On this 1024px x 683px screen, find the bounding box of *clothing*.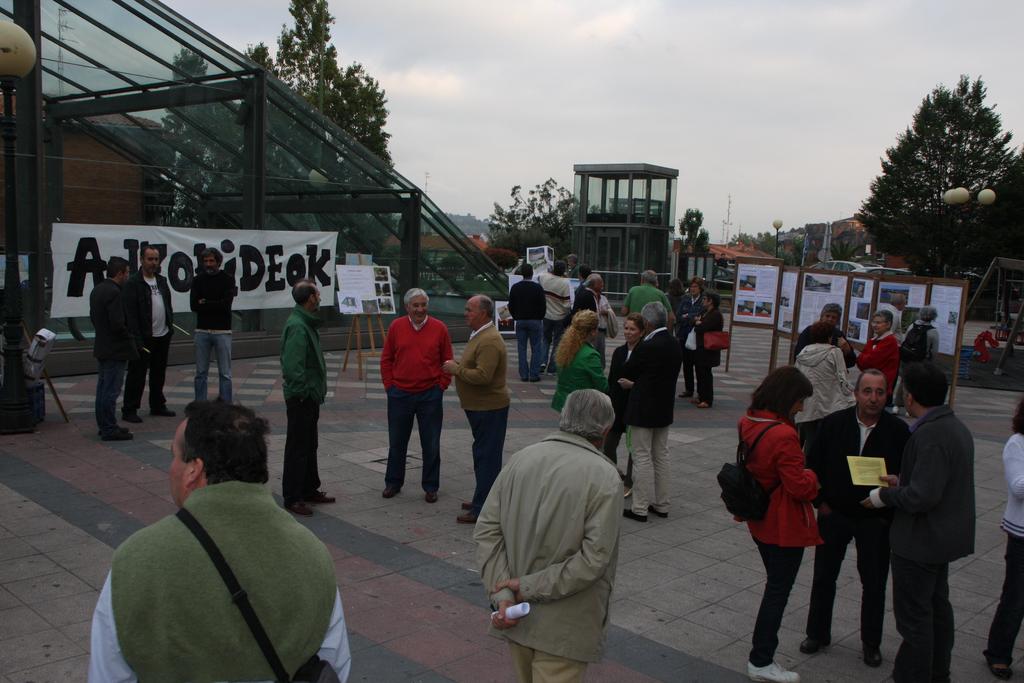
Bounding box: box(609, 312, 618, 341).
